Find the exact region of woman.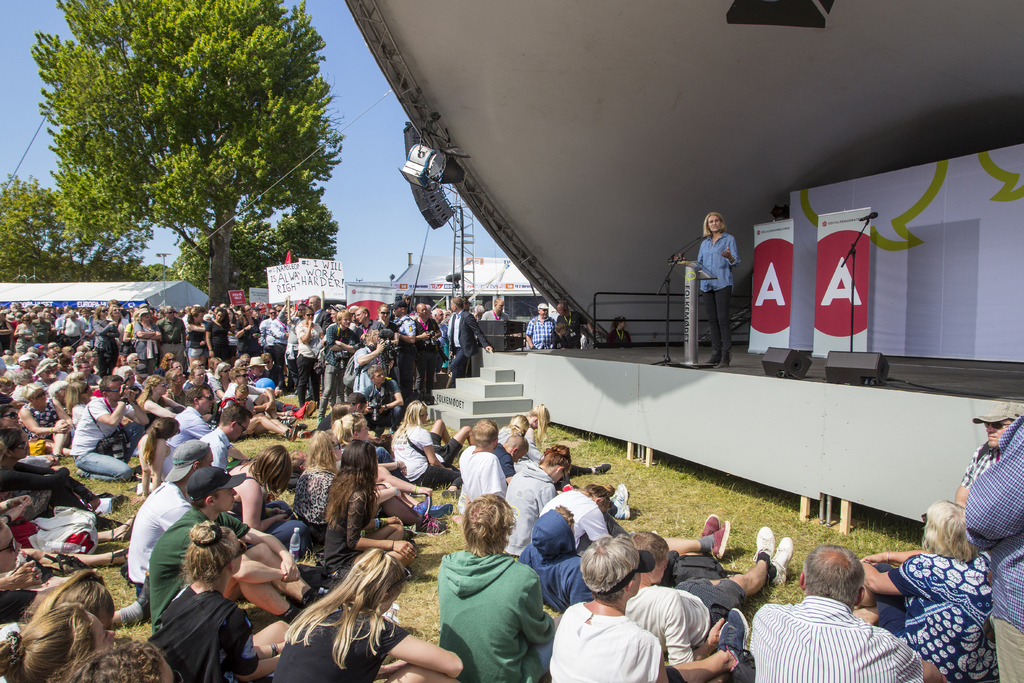
Exact region: bbox(219, 444, 309, 544).
